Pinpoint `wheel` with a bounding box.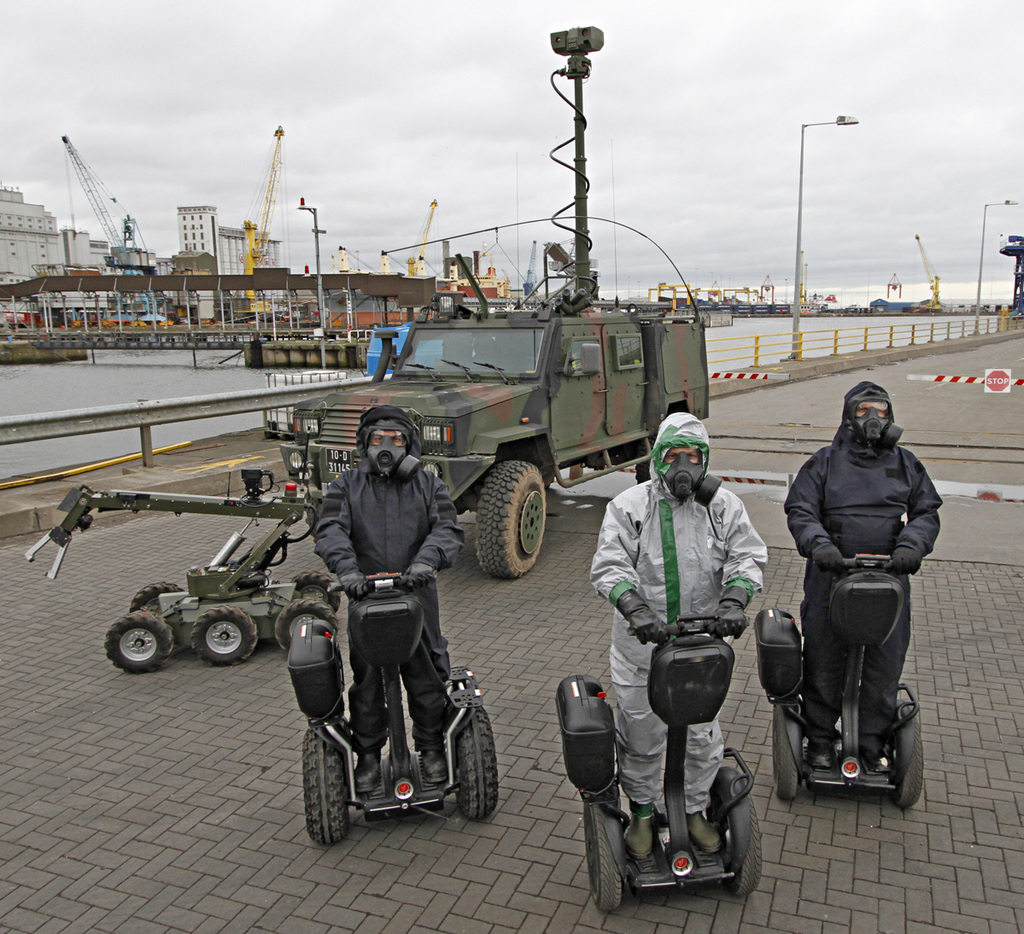
x1=192, y1=605, x2=256, y2=666.
